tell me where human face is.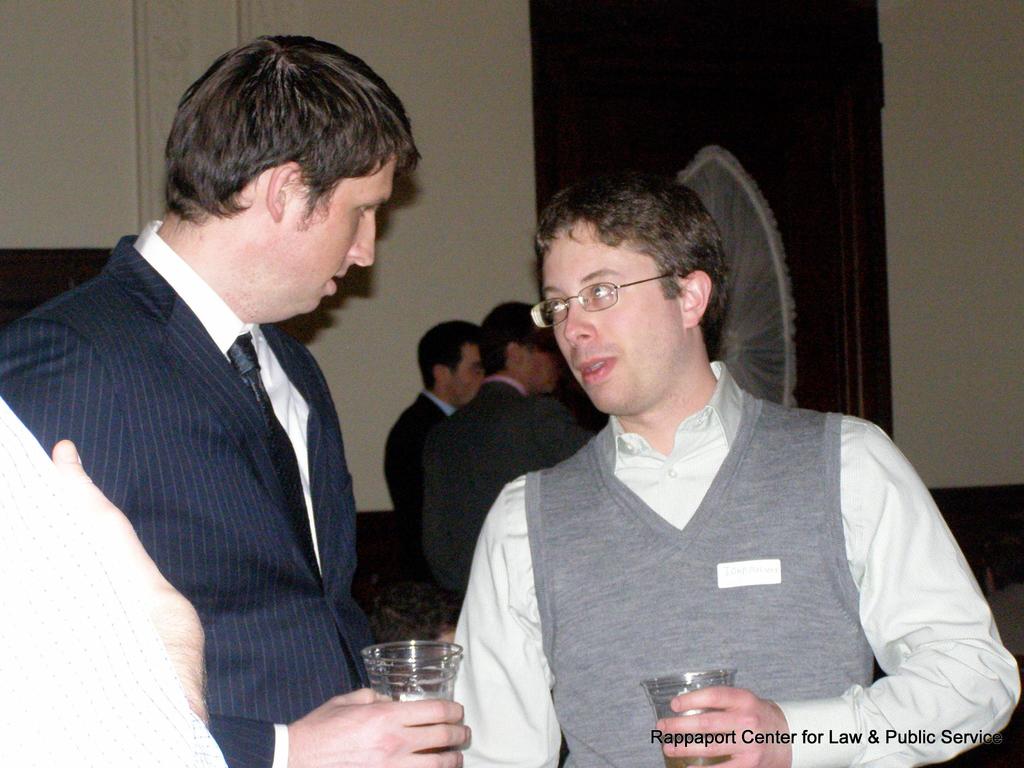
human face is at Rect(283, 158, 392, 312).
